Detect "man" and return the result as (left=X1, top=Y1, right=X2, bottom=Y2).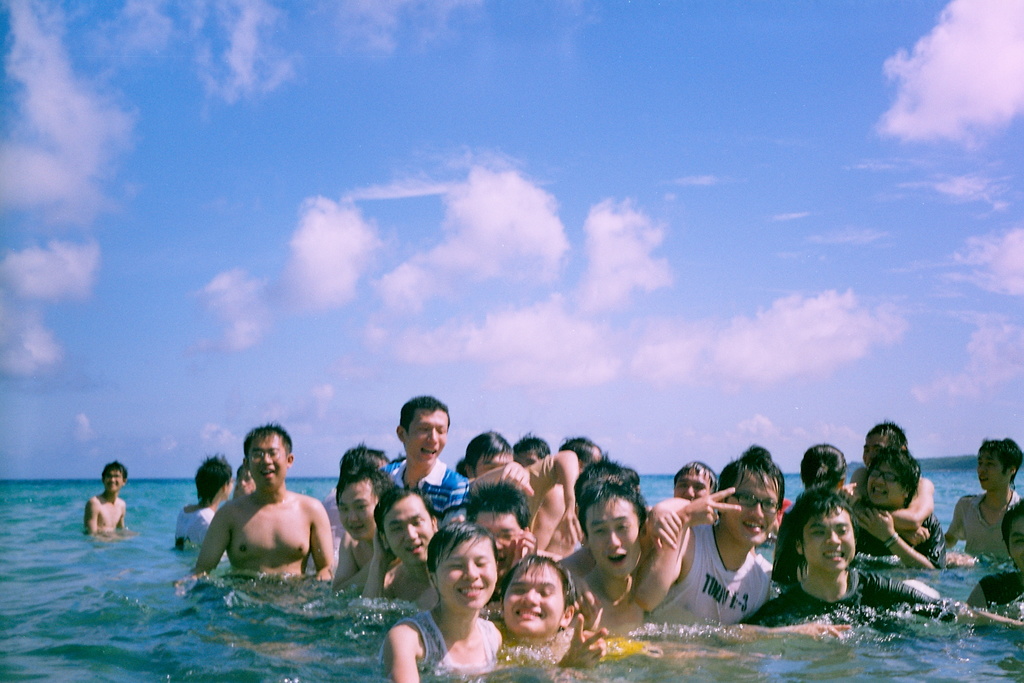
(left=561, top=464, right=730, bottom=619).
